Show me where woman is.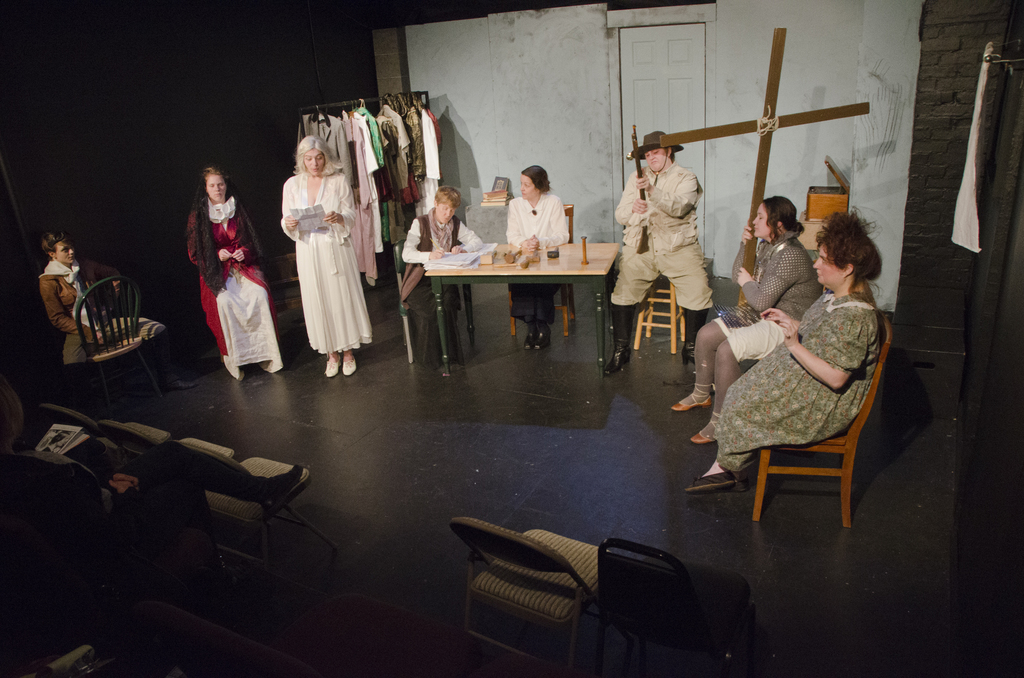
woman is at crop(284, 137, 367, 380).
